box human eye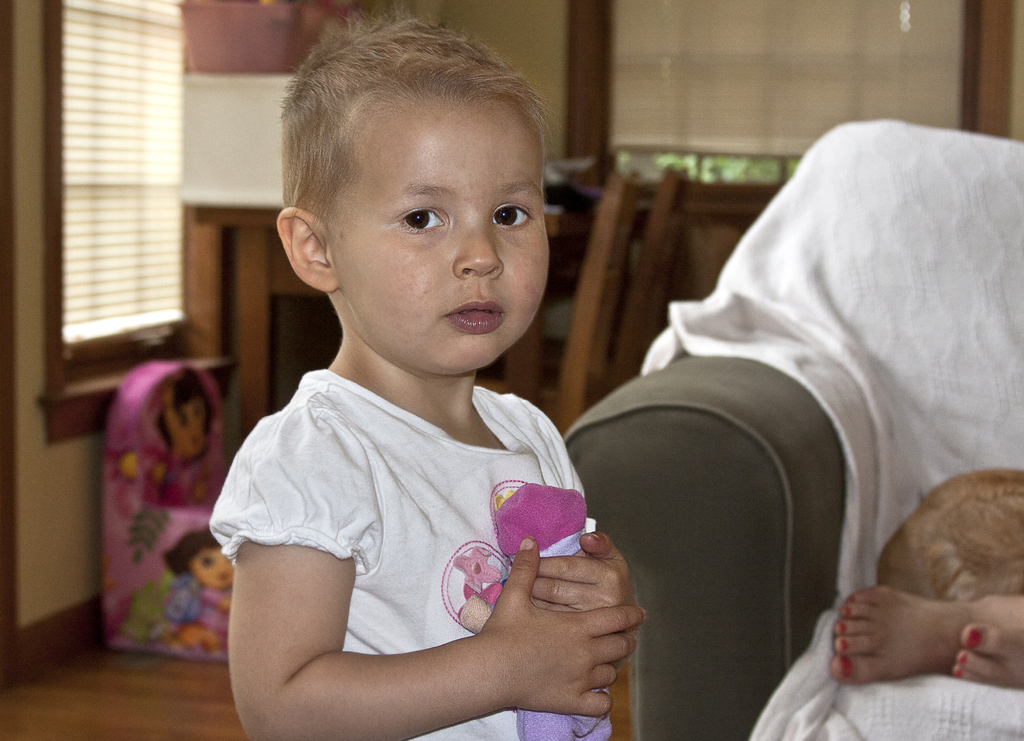
left=490, top=202, right=532, bottom=231
